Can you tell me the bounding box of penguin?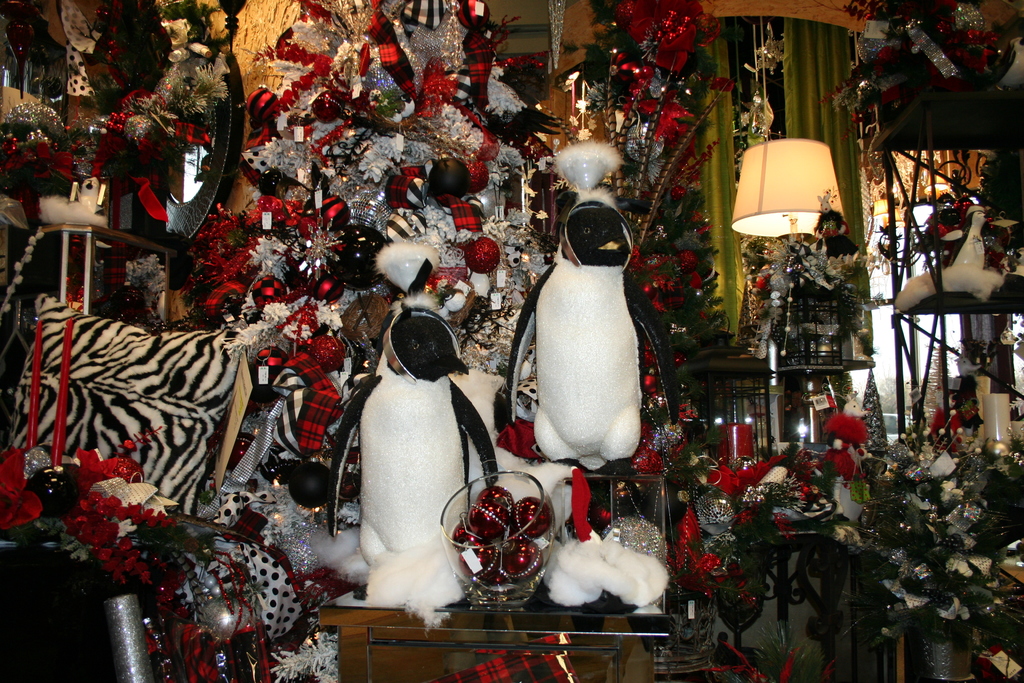
512 185 671 491.
